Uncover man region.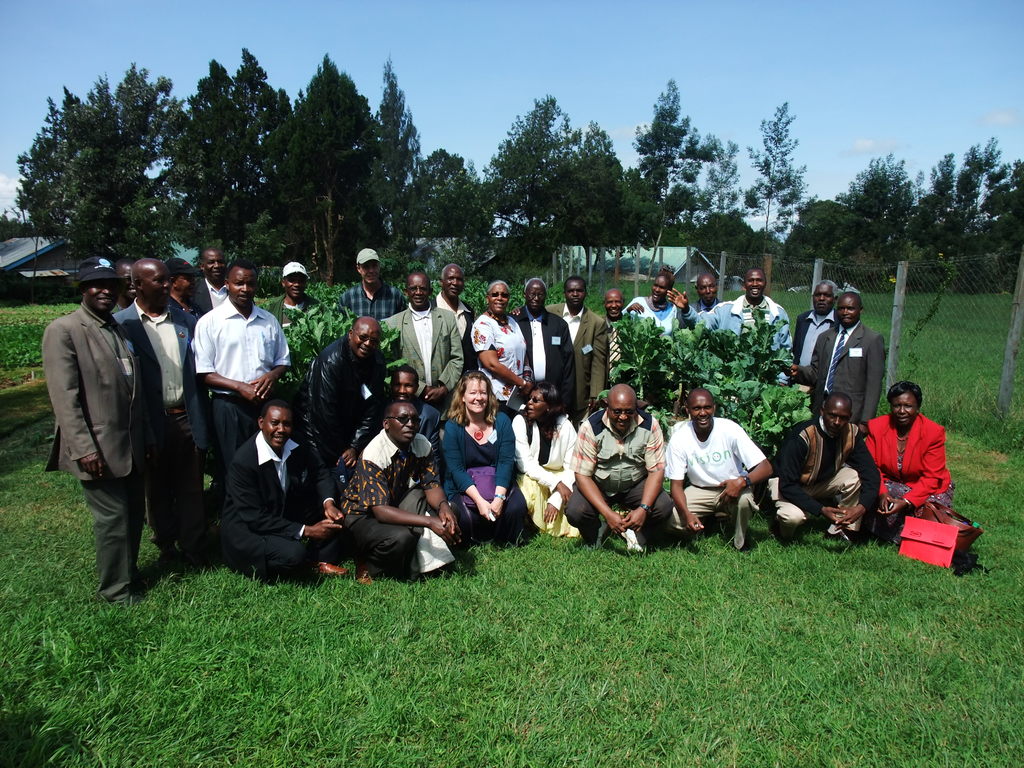
Uncovered: box(435, 264, 474, 351).
